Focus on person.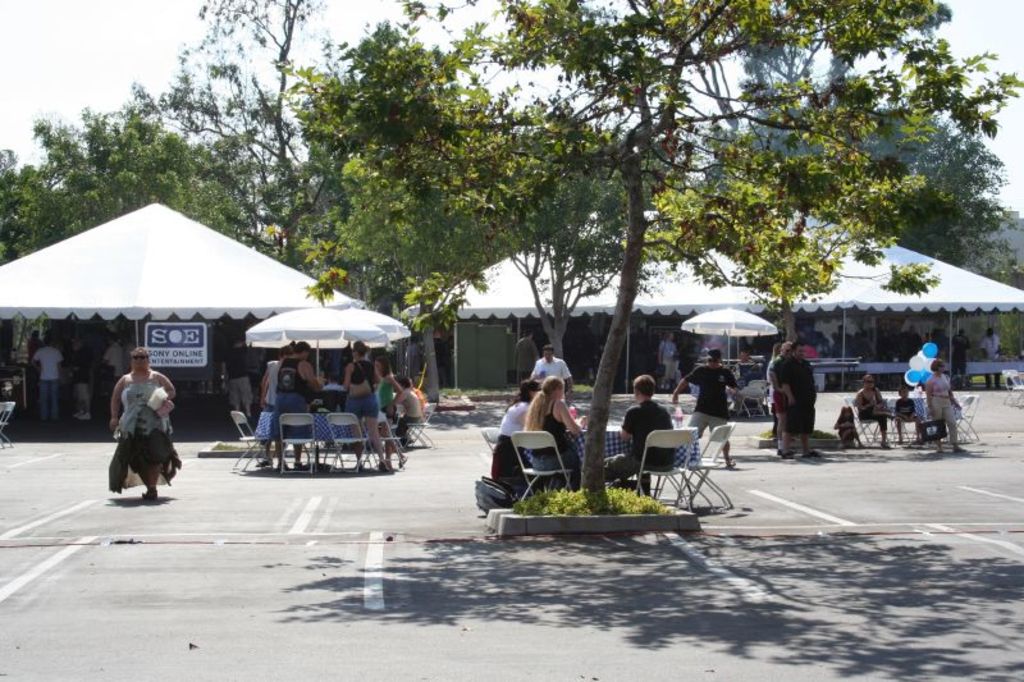
Focused at rect(785, 343, 831, 463).
